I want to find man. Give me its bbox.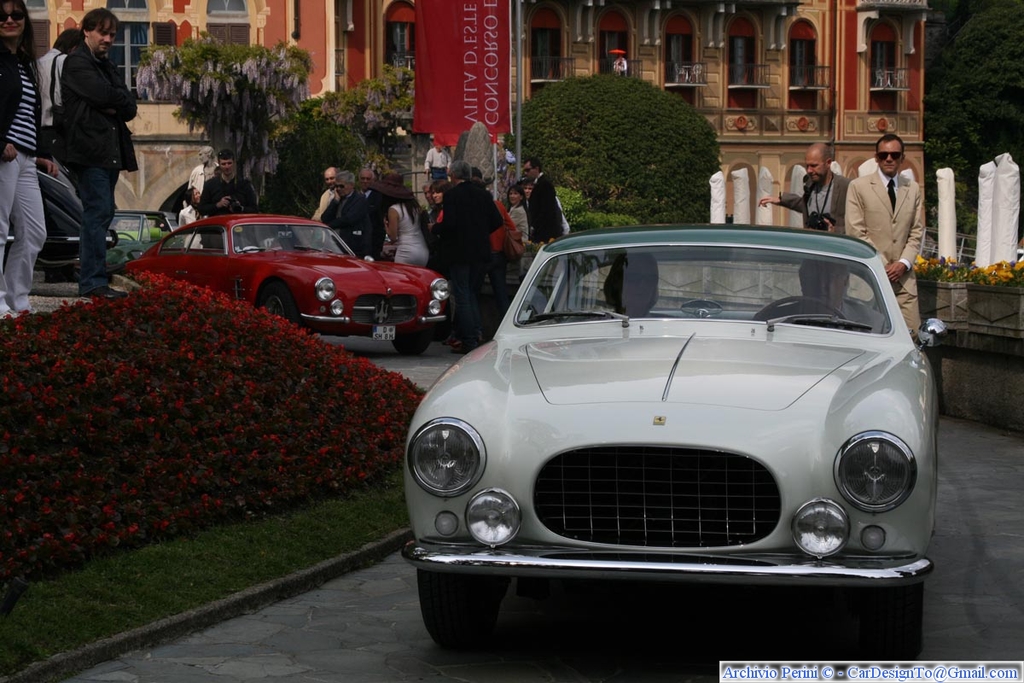
<region>201, 147, 256, 251</region>.
